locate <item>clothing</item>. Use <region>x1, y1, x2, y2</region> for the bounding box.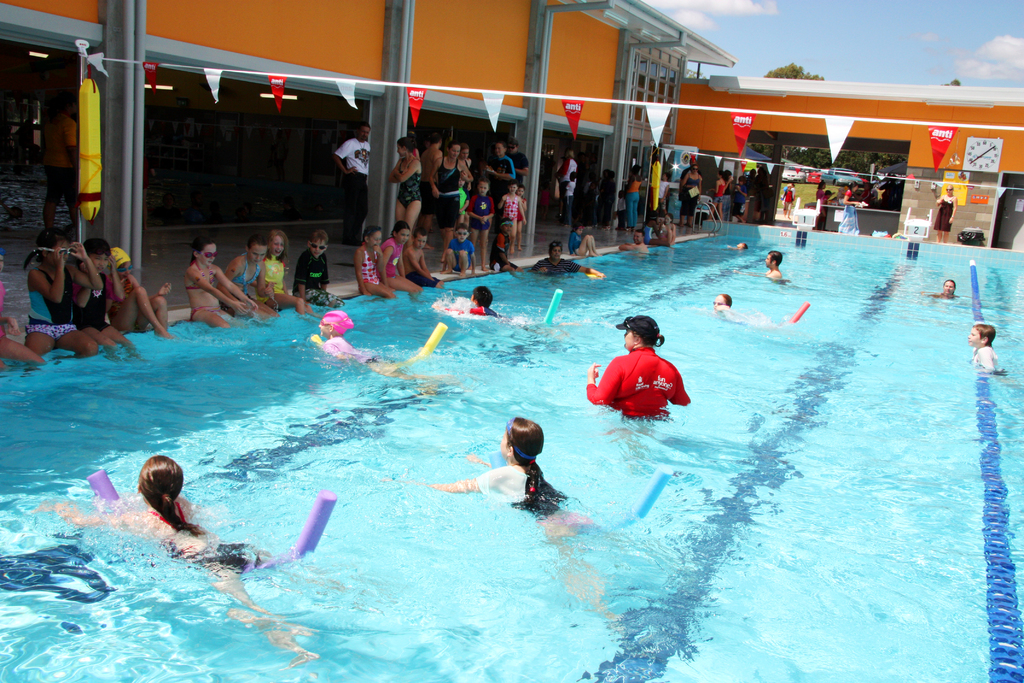
<region>602, 179, 616, 219</region>.
